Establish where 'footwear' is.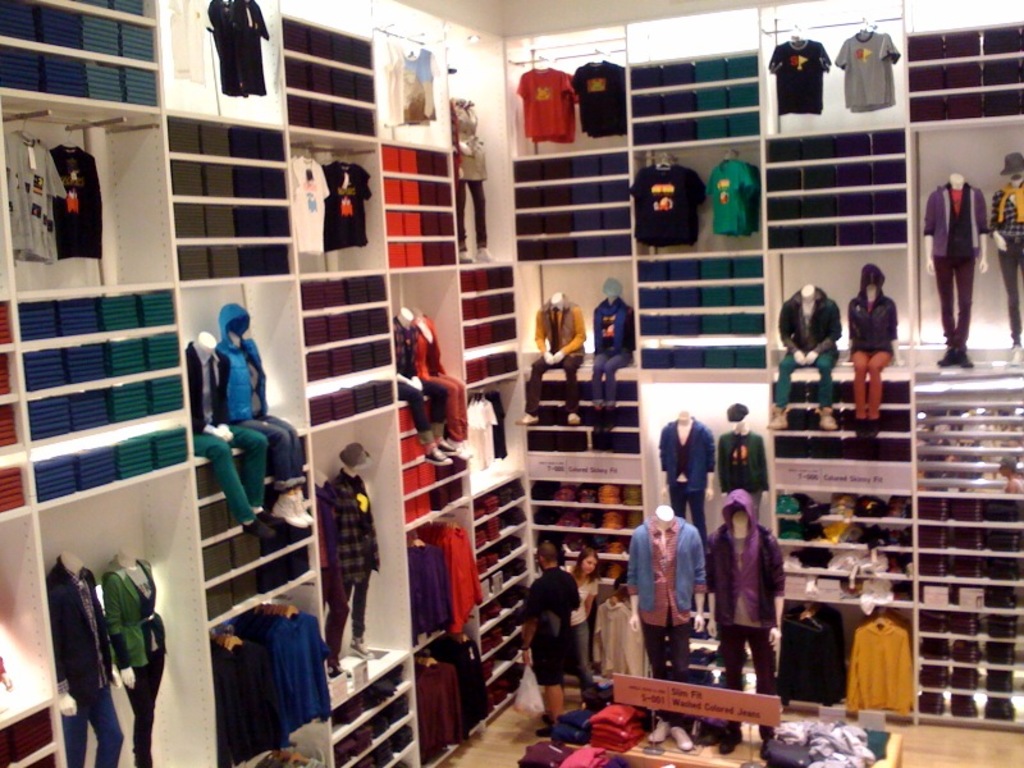
Established at 867:421:879:433.
